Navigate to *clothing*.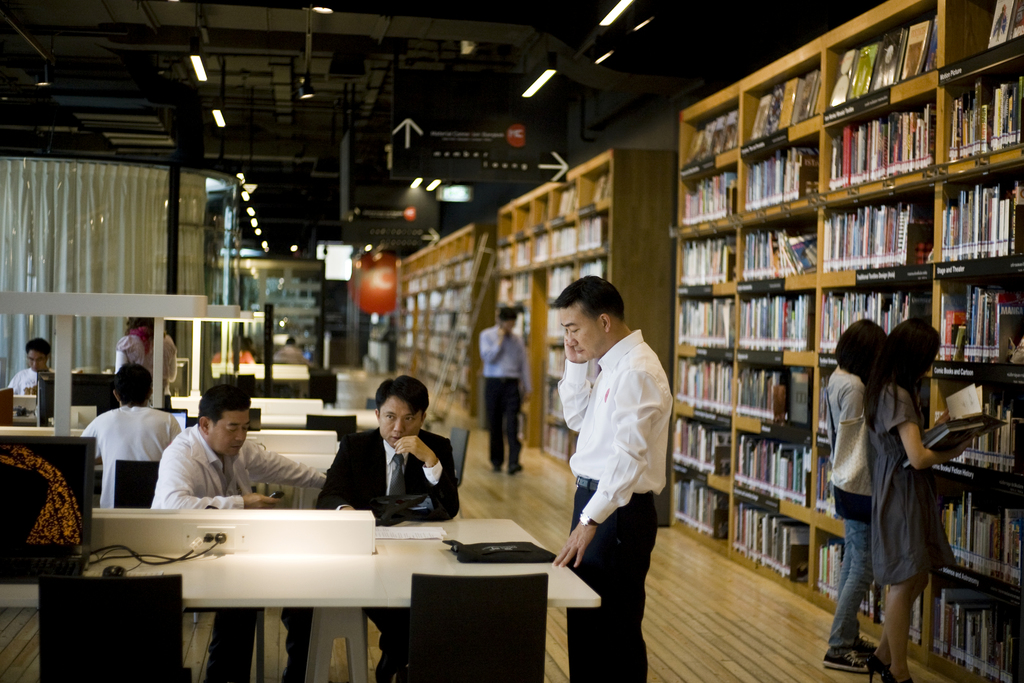
Navigation target: <bbox>0, 363, 54, 414</bbox>.
